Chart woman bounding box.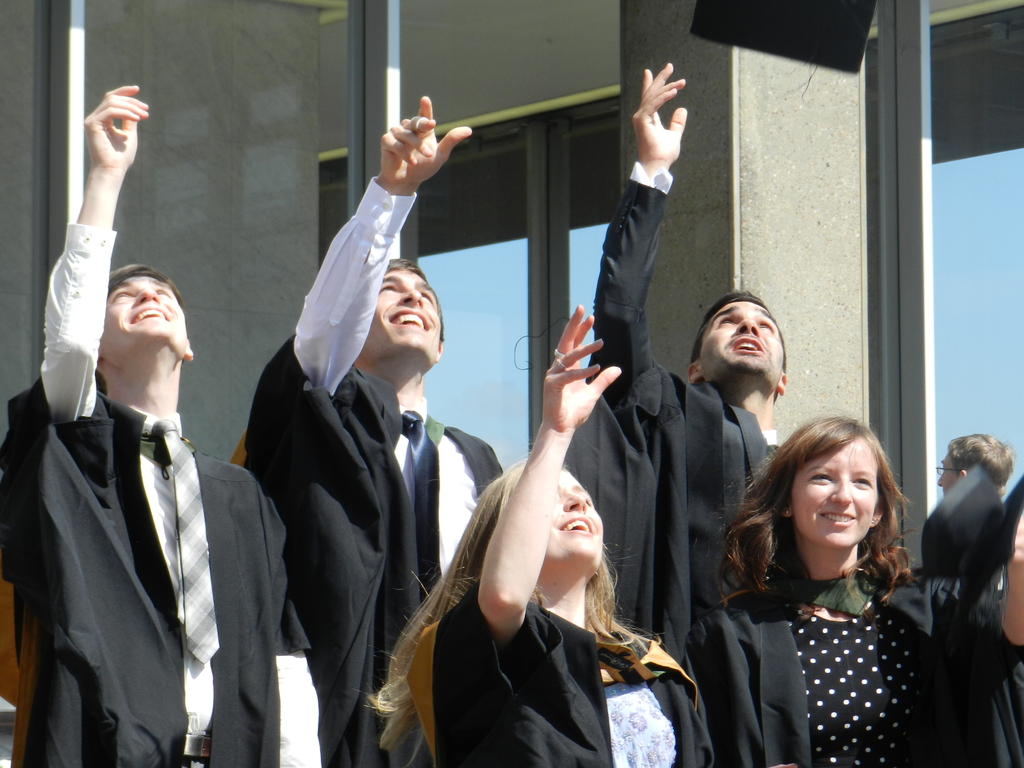
Charted: 361,290,719,767.
